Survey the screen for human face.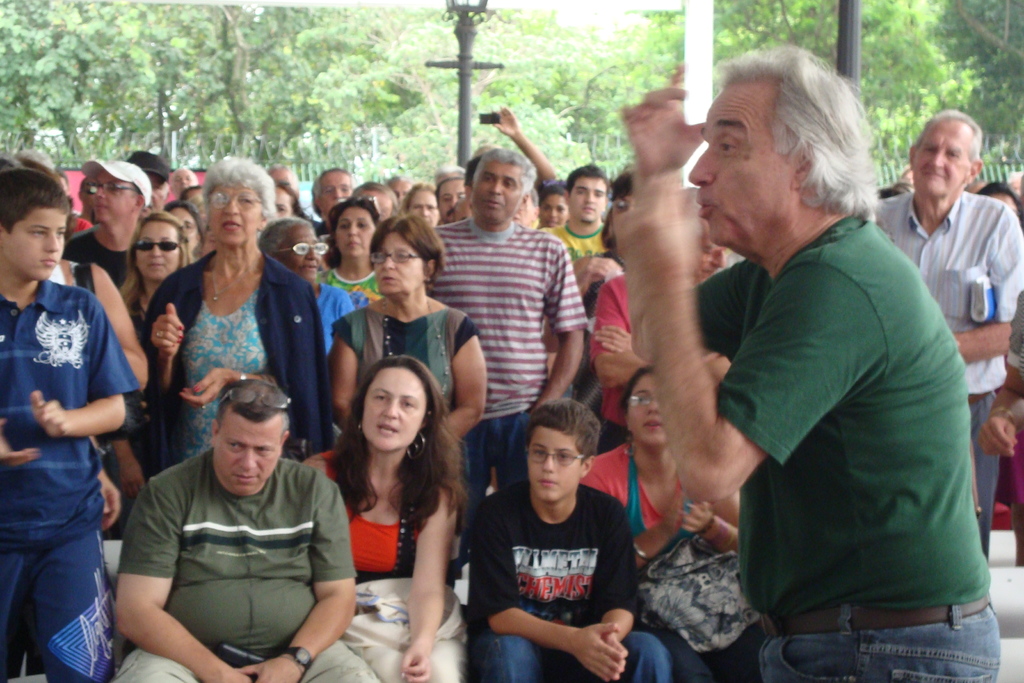
Survey found: rect(211, 186, 259, 247).
